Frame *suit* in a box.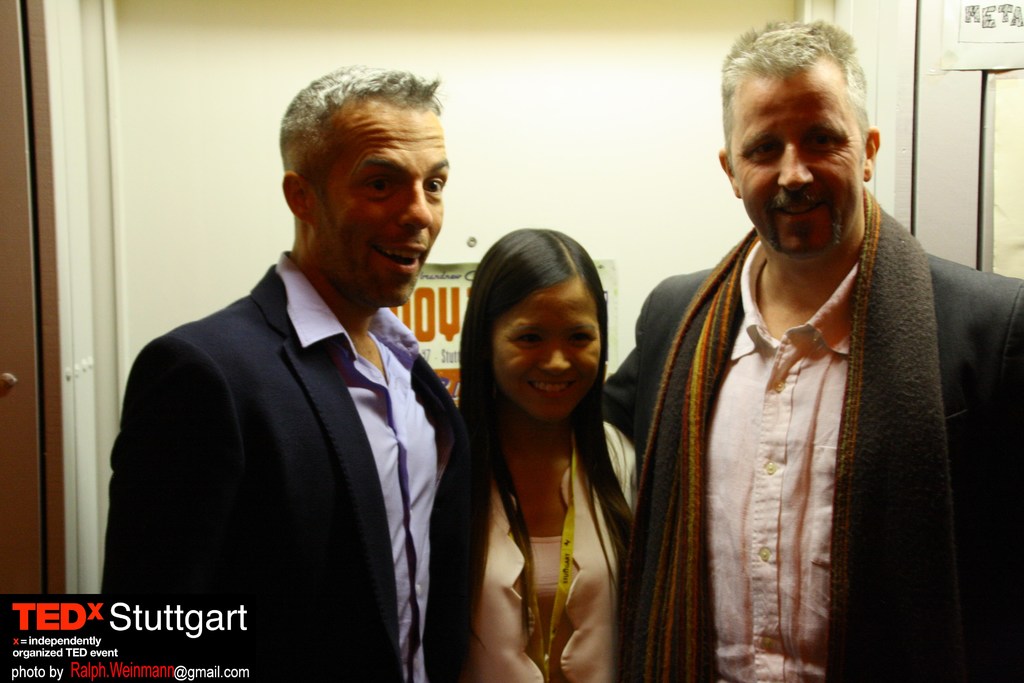
crop(606, 251, 1023, 682).
